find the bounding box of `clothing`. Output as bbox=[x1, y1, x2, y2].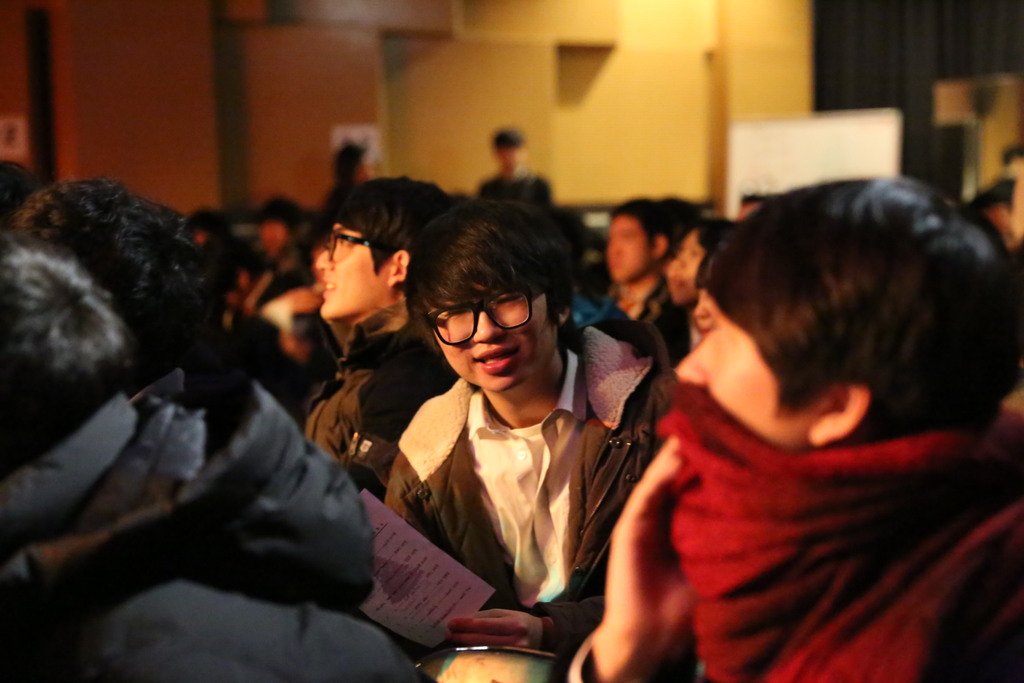
bbox=[230, 248, 315, 306].
